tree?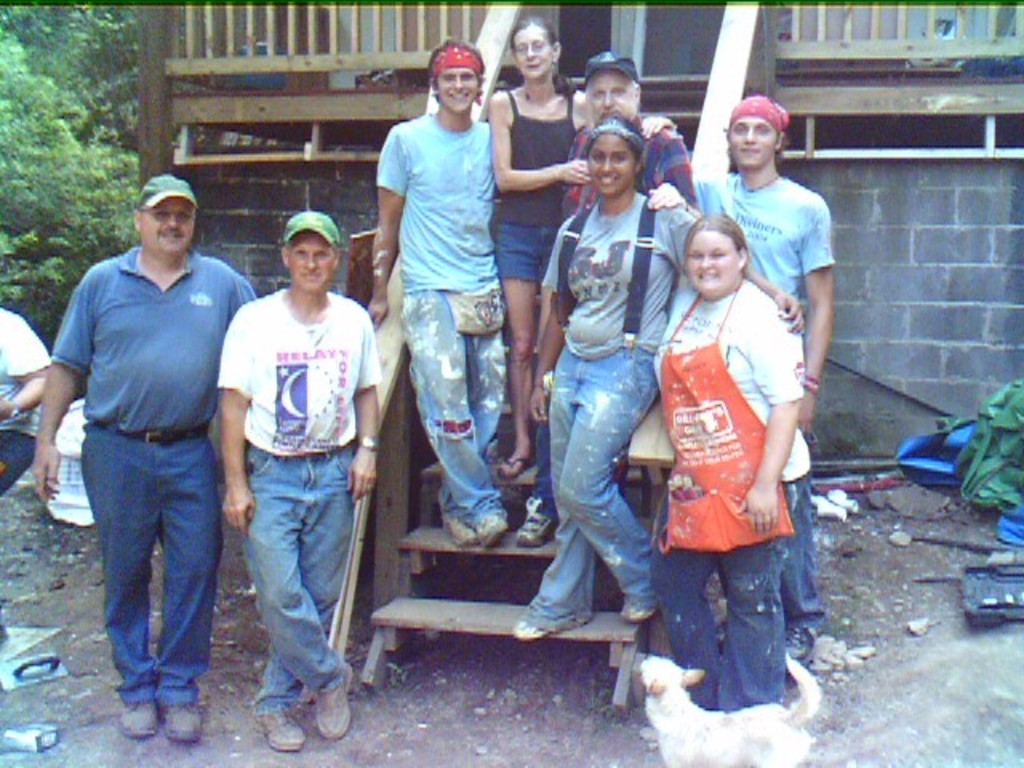
BBox(0, 3, 144, 147)
